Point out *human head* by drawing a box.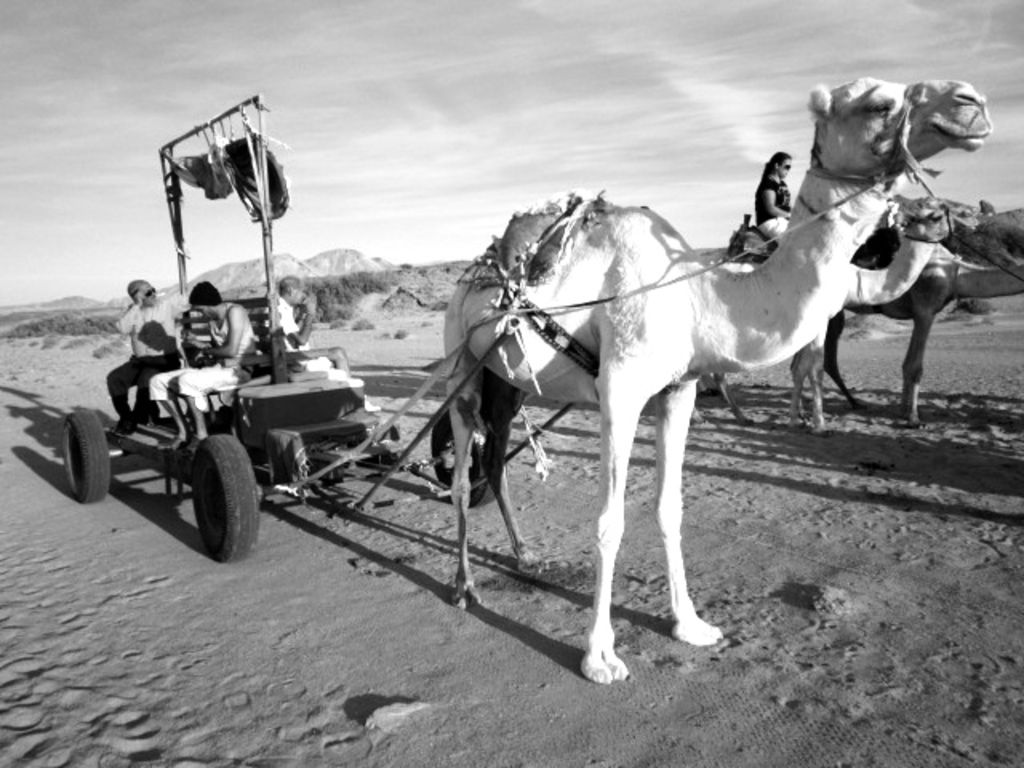
x1=282 y1=272 x2=304 y2=309.
